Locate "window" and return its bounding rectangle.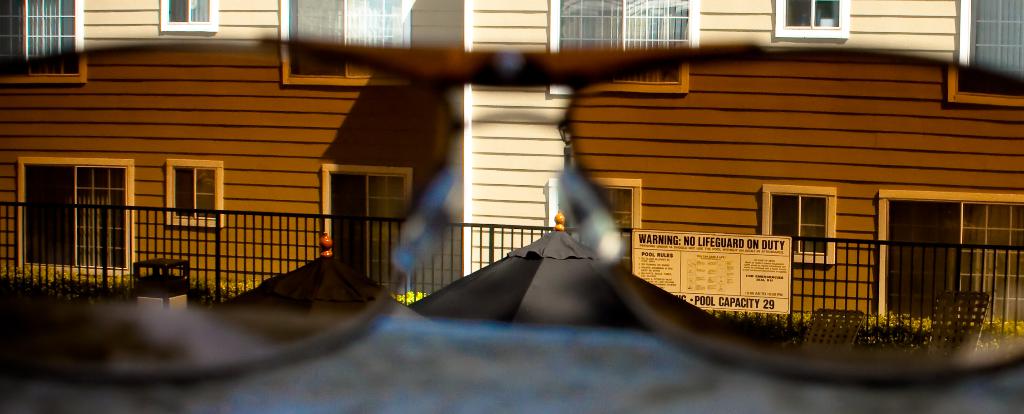
<region>778, 0, 849, 43</region>.
